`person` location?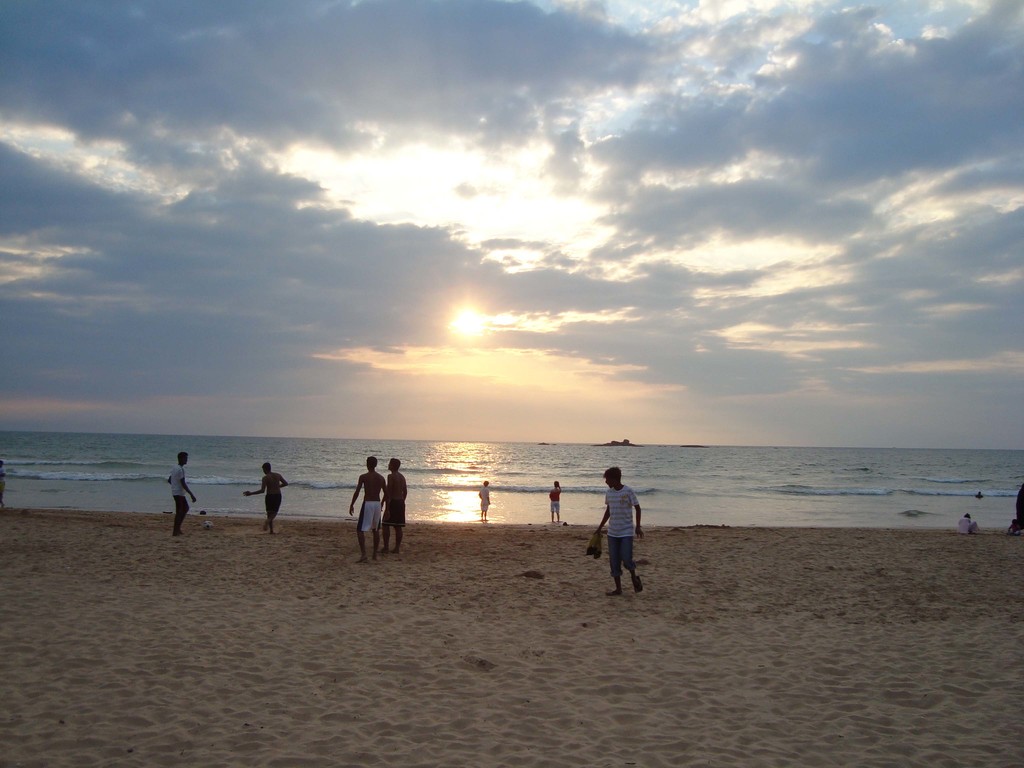
rect(349, 456, 383, 559)
